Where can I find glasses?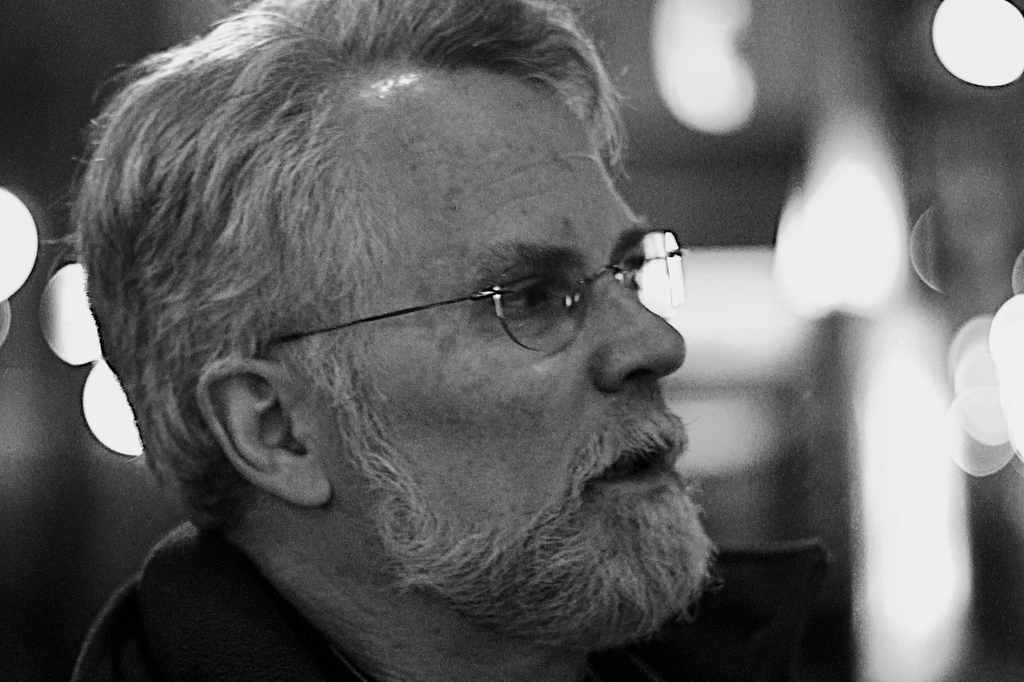
You can find it at select_region(278, 234, 719, 362).
